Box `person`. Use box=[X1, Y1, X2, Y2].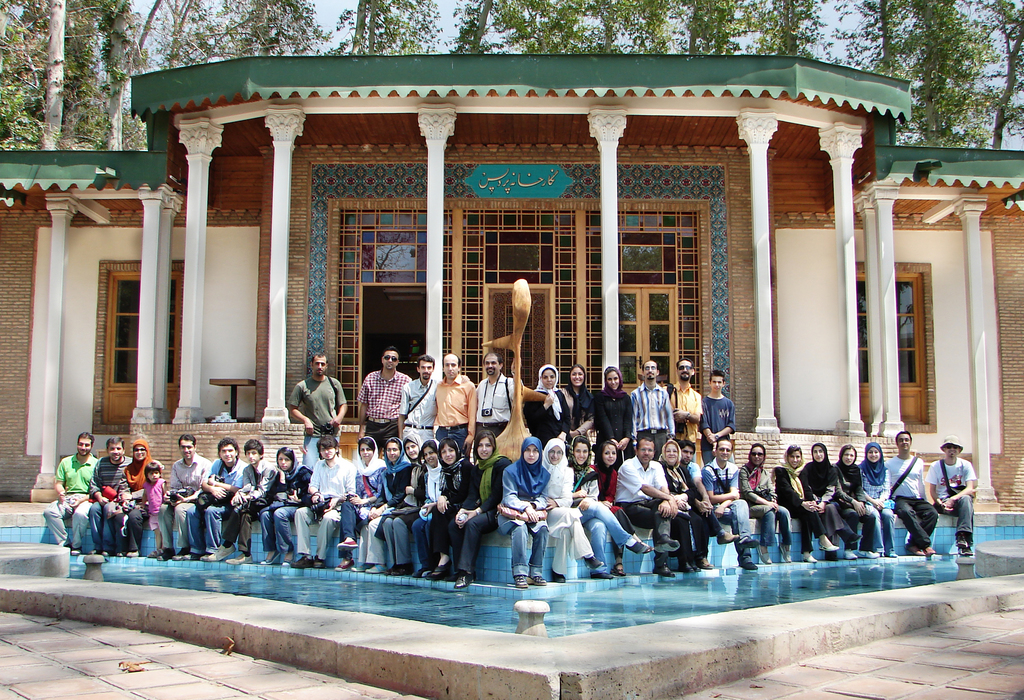
box=[498, 447, 543, 586].
